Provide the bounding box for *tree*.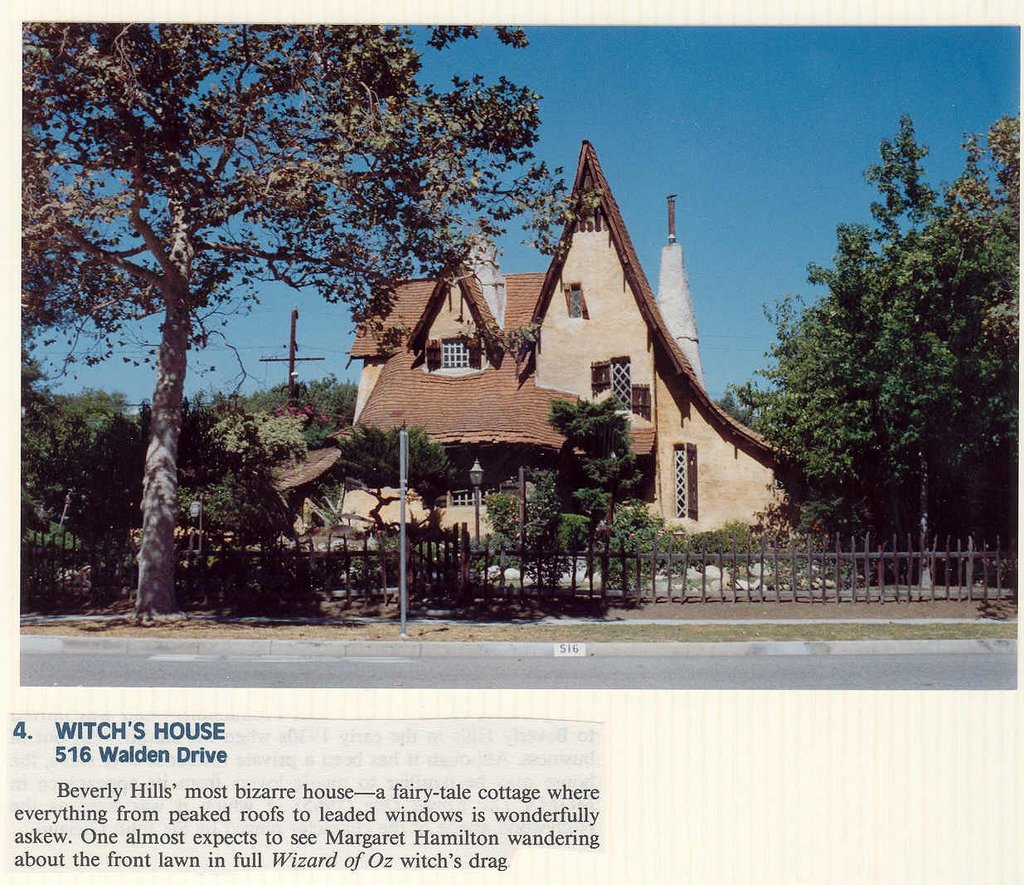
646, 491, 763, 599.
